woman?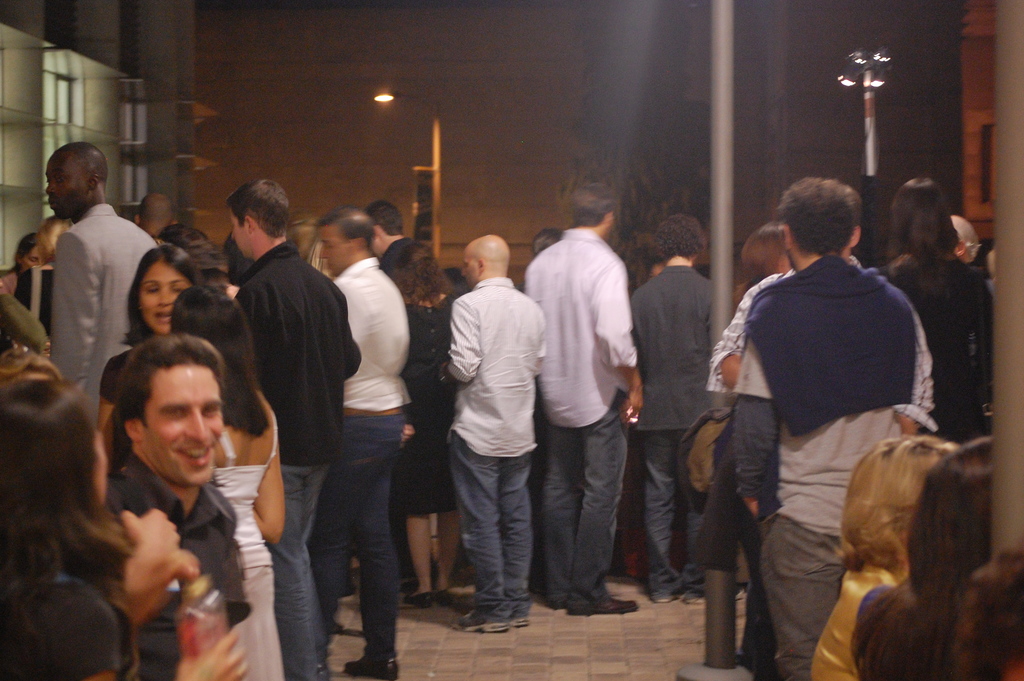
x1=14 y1=211 x2=84 y2=329
